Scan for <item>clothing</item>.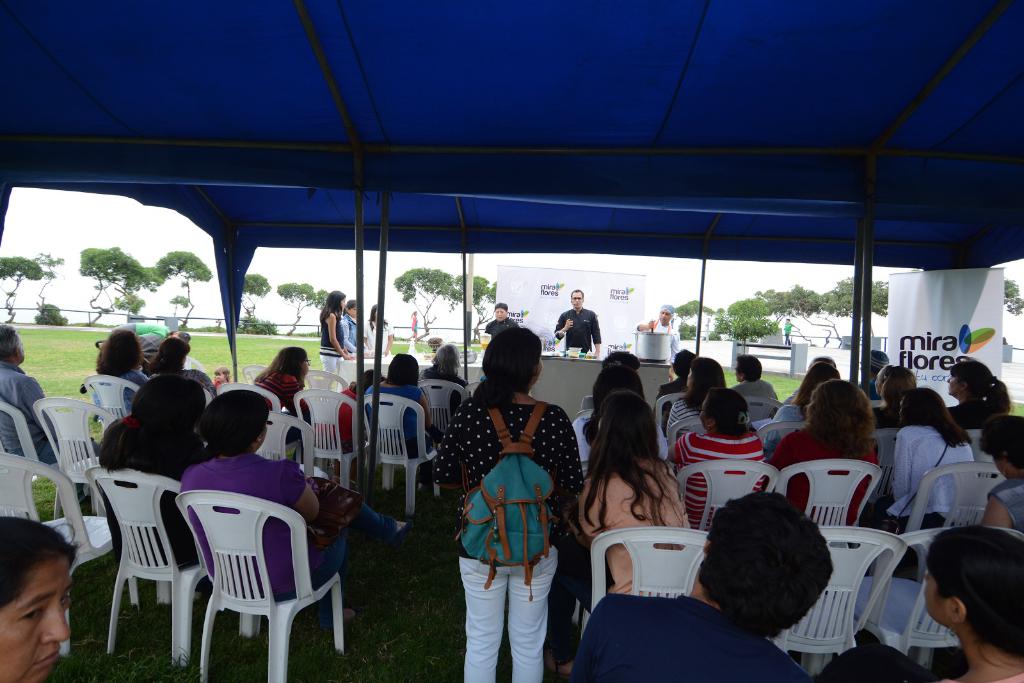
Scan result: region(646, 314, 677, 355).
